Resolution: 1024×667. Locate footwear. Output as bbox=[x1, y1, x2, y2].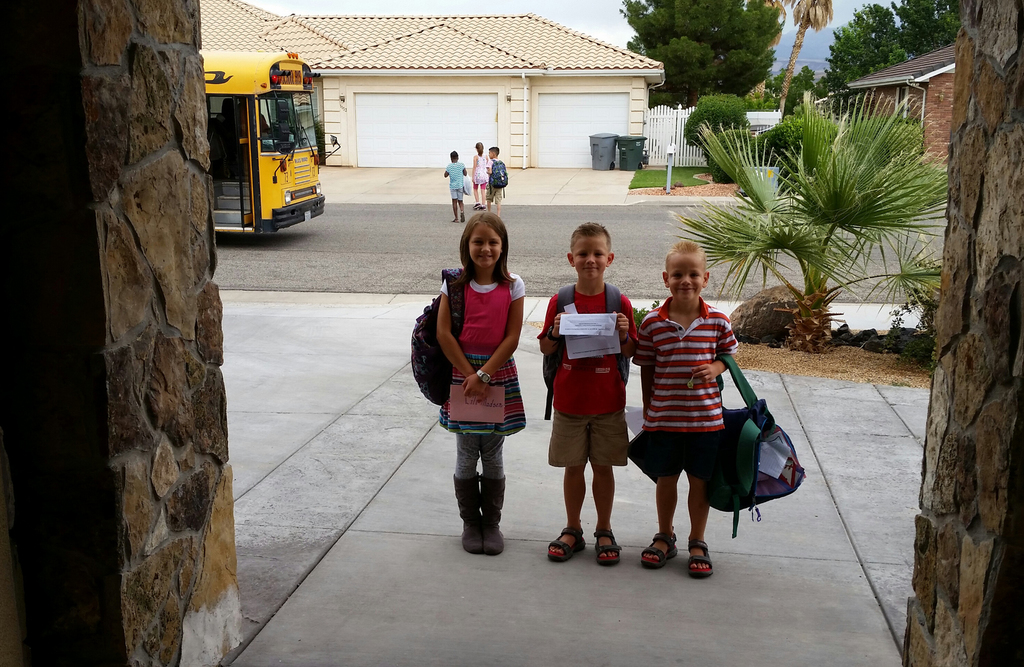
bbox=[684, 539, 714, 580].
